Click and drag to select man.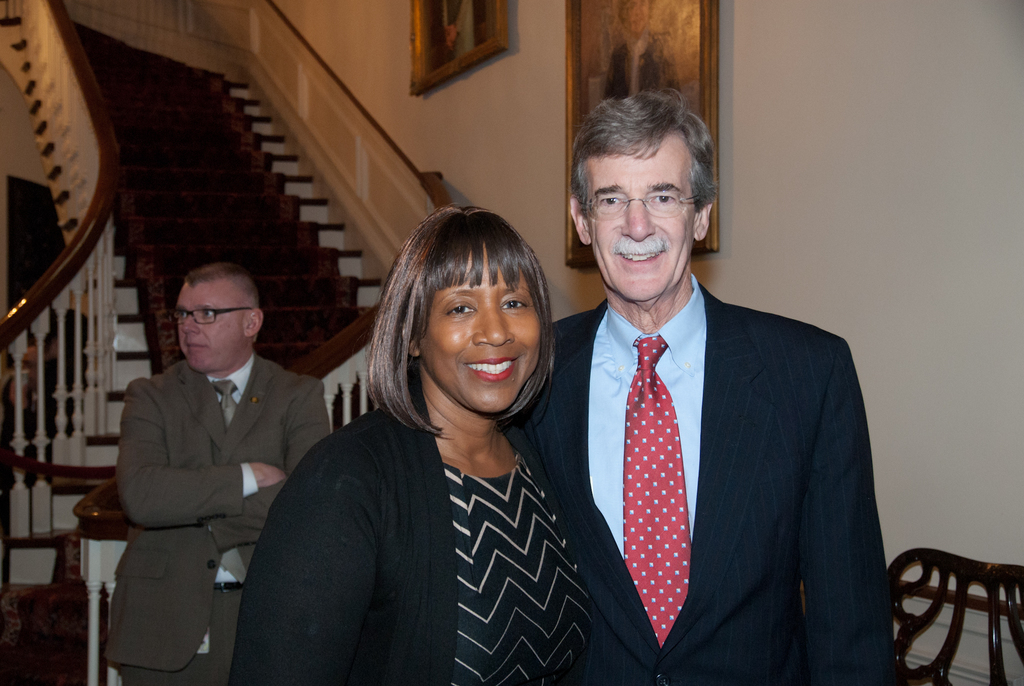
Selection: locate(531, 111, 884, 676).
